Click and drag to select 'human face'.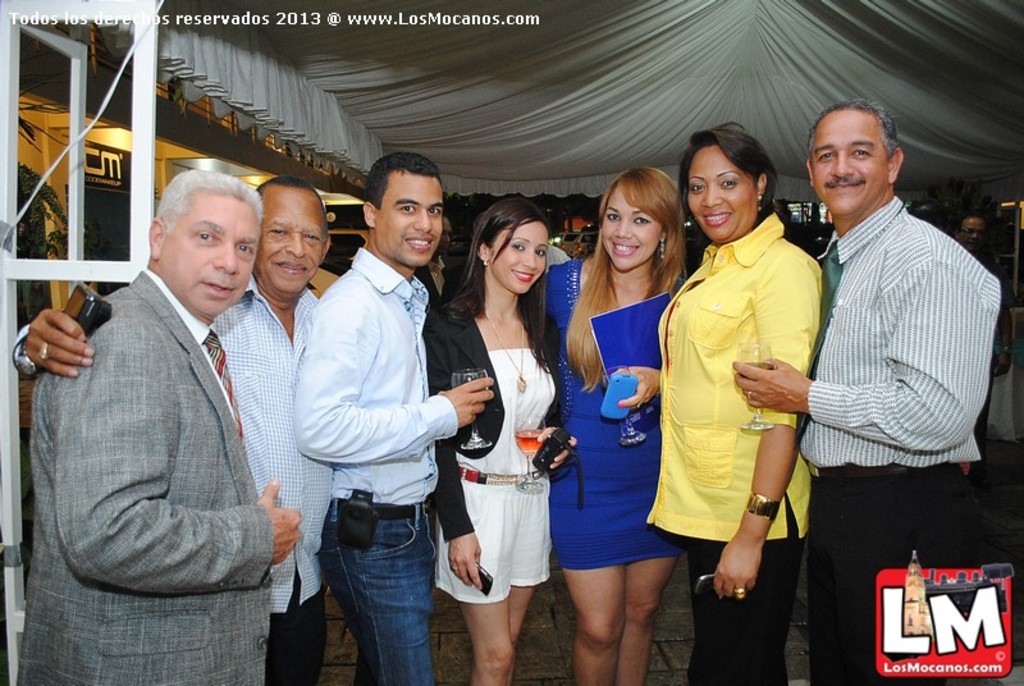
Selection: x1=493 y1=220 x2=552 y2=294.
